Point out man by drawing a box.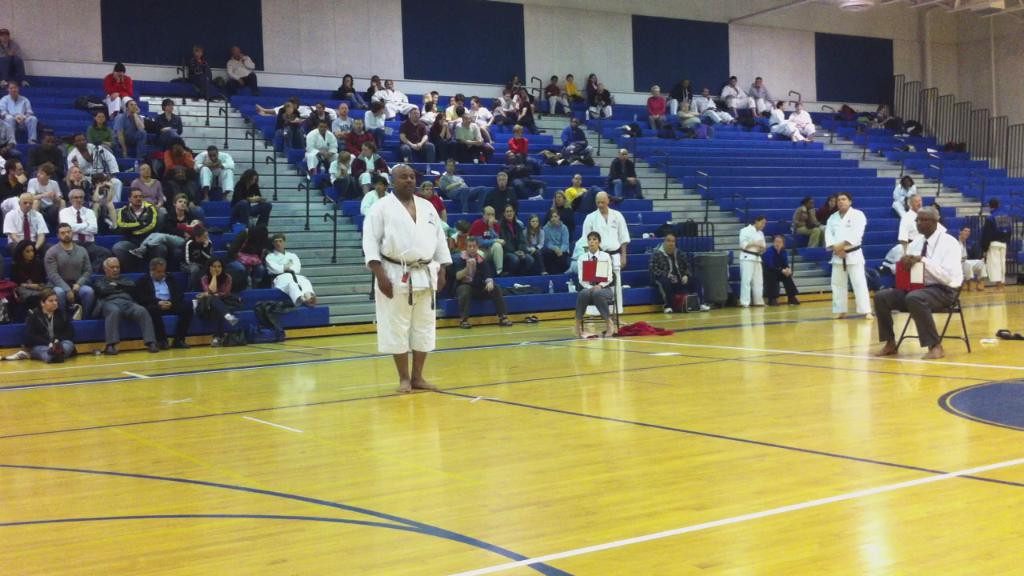
locate(952, 226, 984, 294).
